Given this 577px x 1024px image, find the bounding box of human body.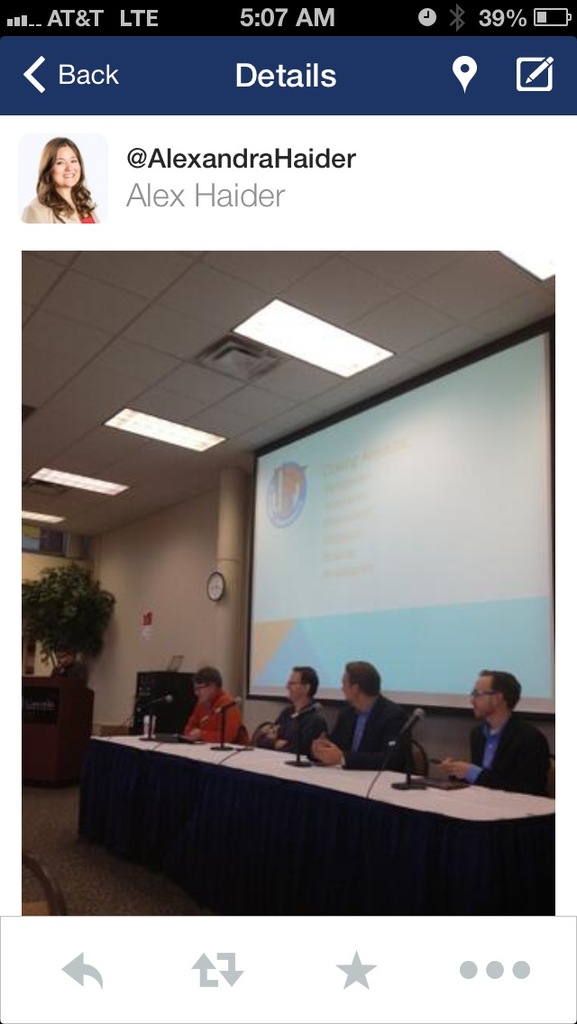
310:658:417:764.
